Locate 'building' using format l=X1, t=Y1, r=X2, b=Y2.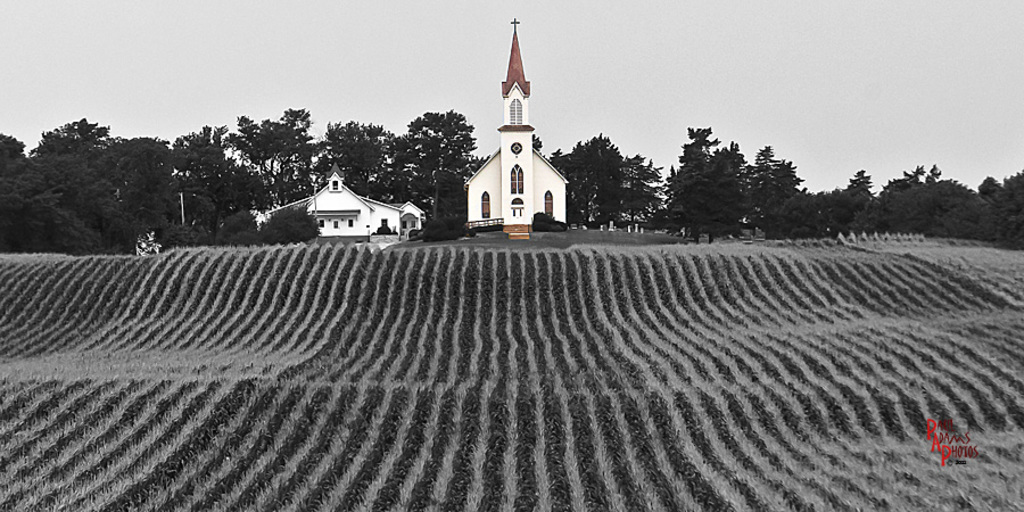
l=269, t=159, r=424, b=236.
